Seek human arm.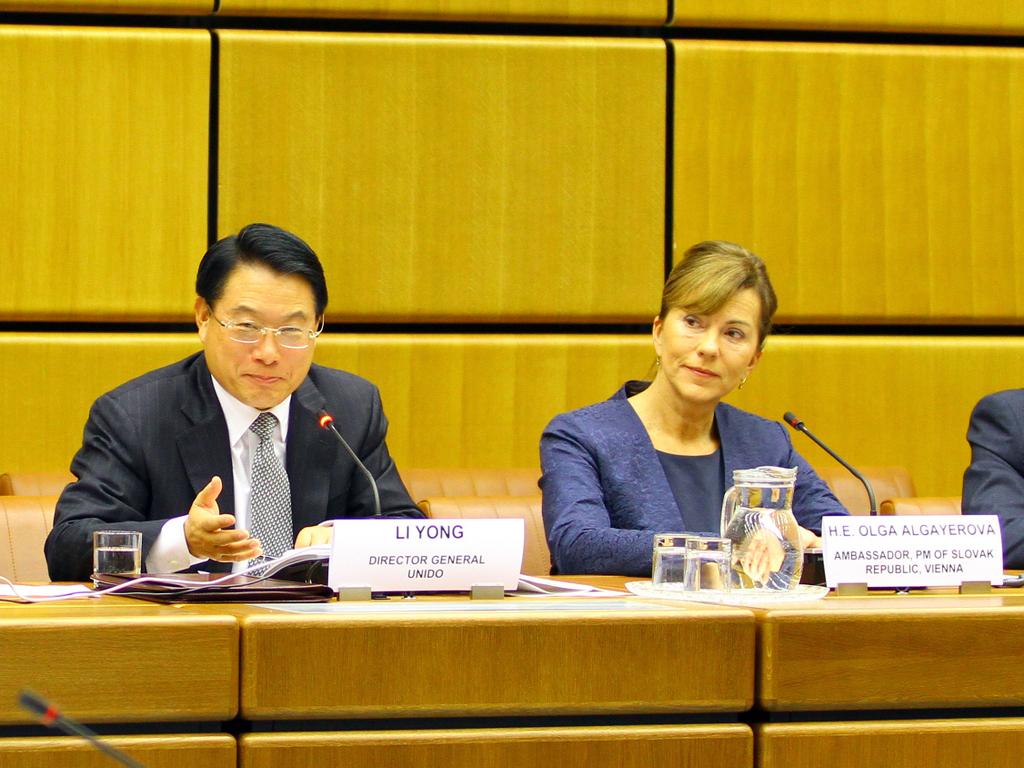
box(347, 372, 435, 512).
